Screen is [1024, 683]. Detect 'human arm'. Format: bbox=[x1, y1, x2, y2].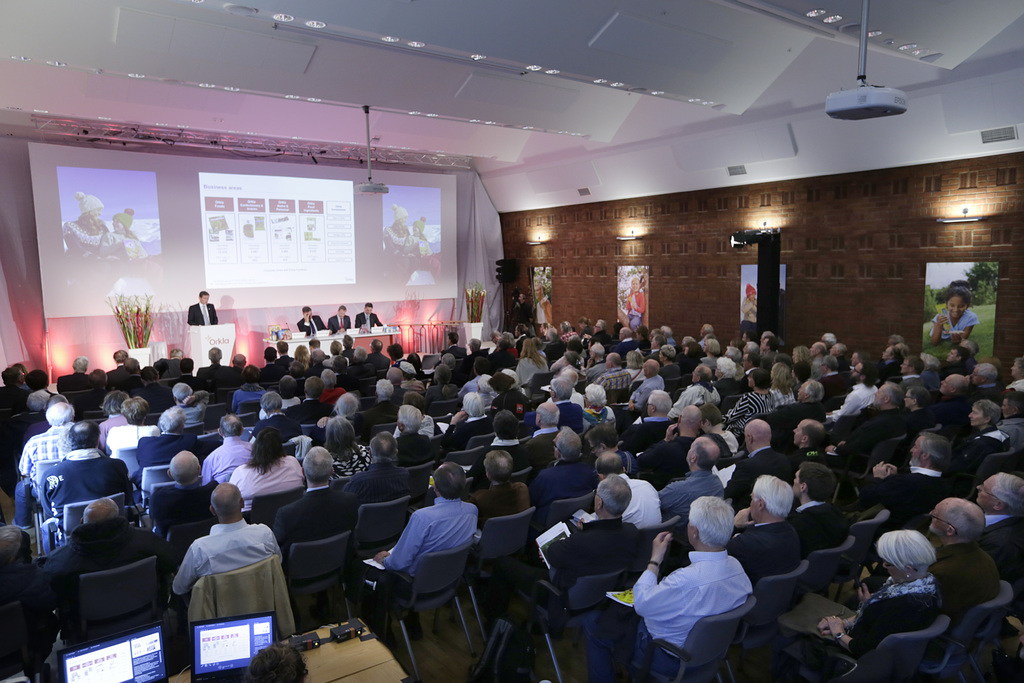
bbox=[295, 311, 312, 338].
